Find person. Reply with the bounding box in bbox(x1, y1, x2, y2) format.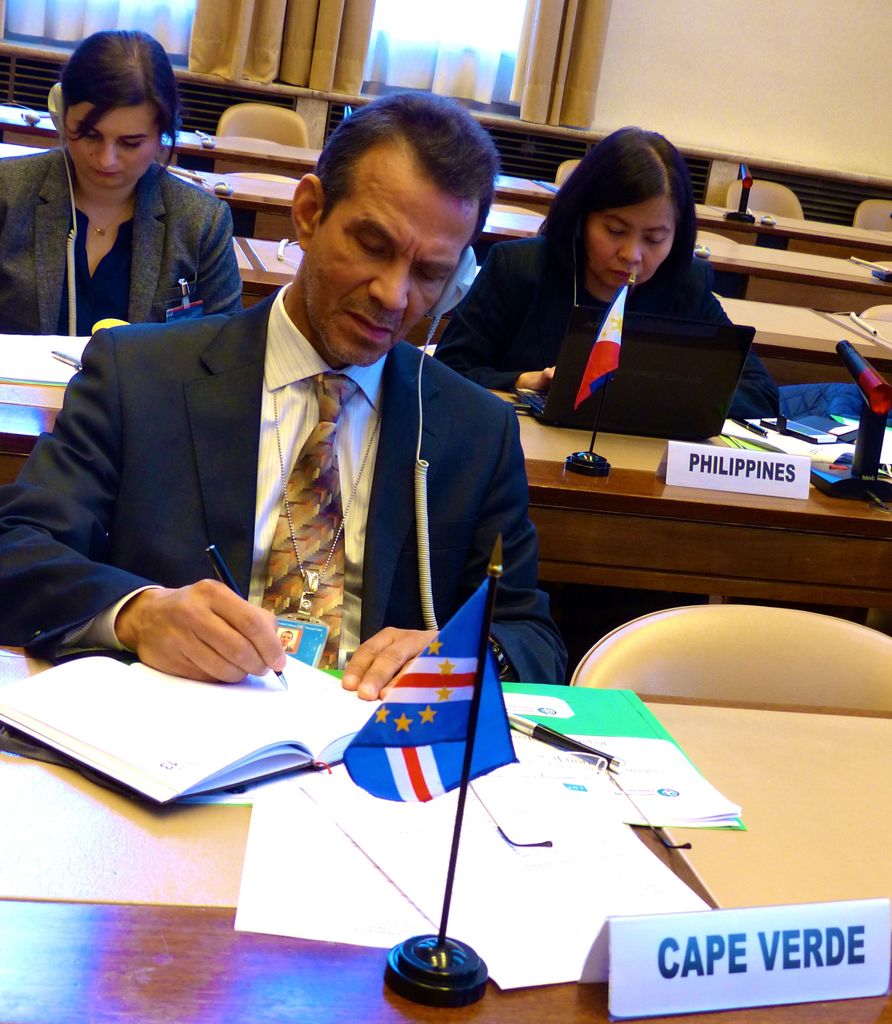
bbox(433, 123, 738, 398).
